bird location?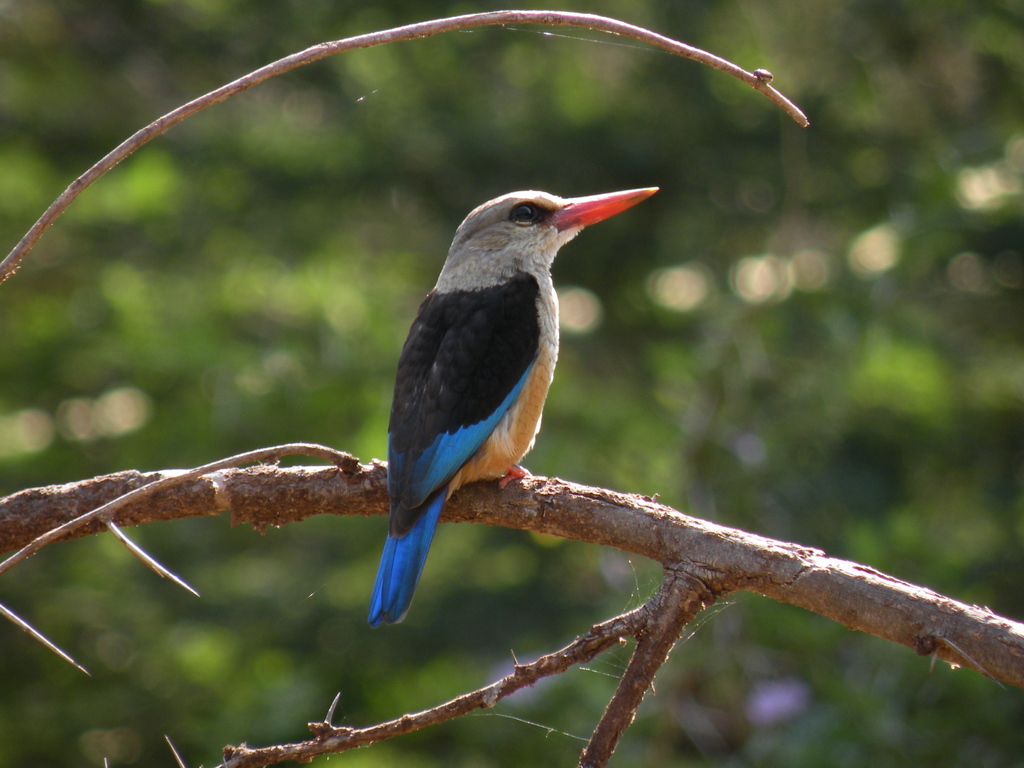
pyautogui.locateOnScreen(366, 184, 660, 634)
